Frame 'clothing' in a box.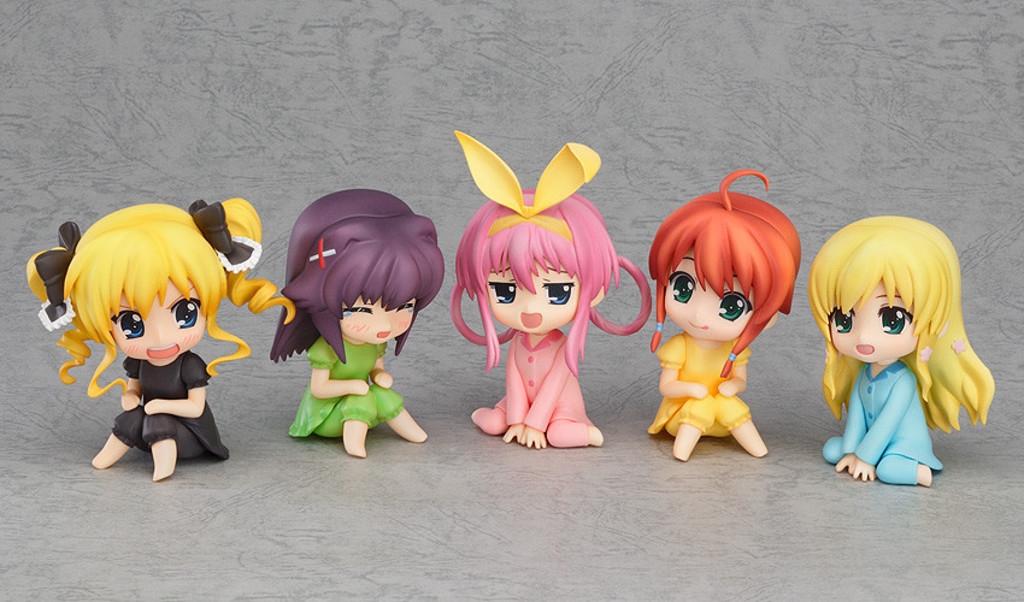
x1=111 y1=350 x2=234 y2=462.
